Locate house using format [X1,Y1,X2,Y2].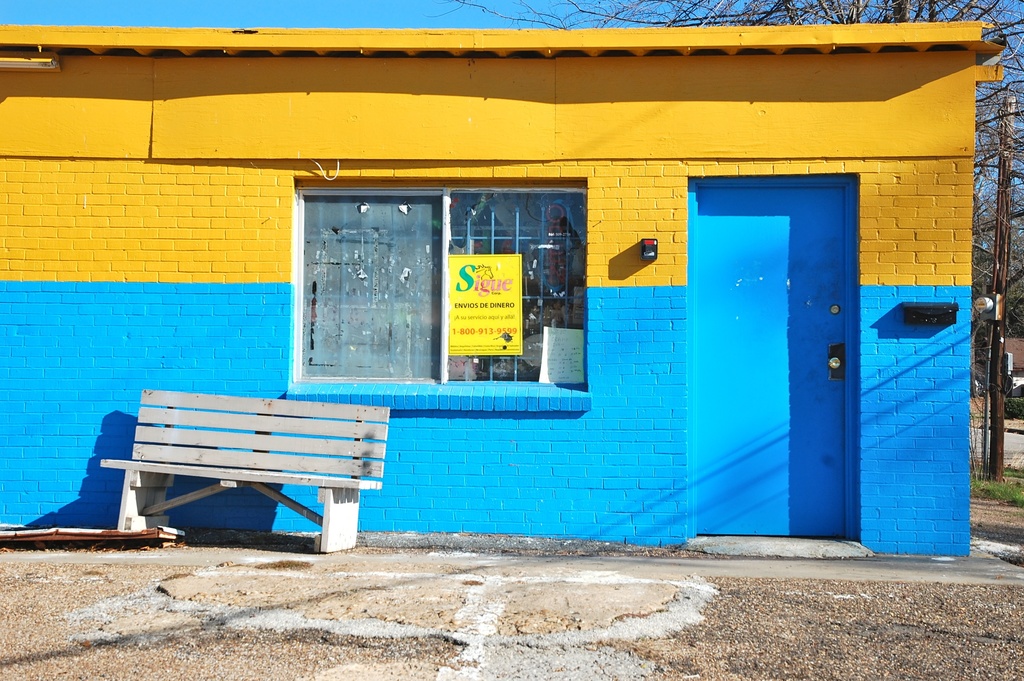
[0,24,1006,569].
